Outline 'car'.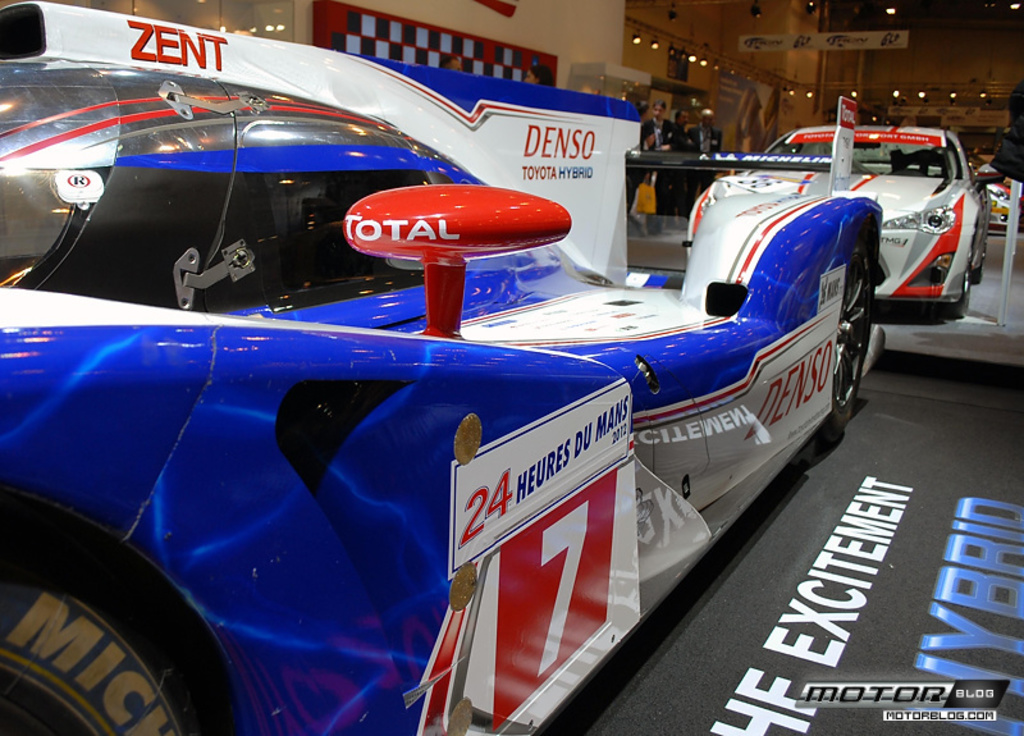
Outline: <bbox>746, 113, 1004, 365</bbox>.
